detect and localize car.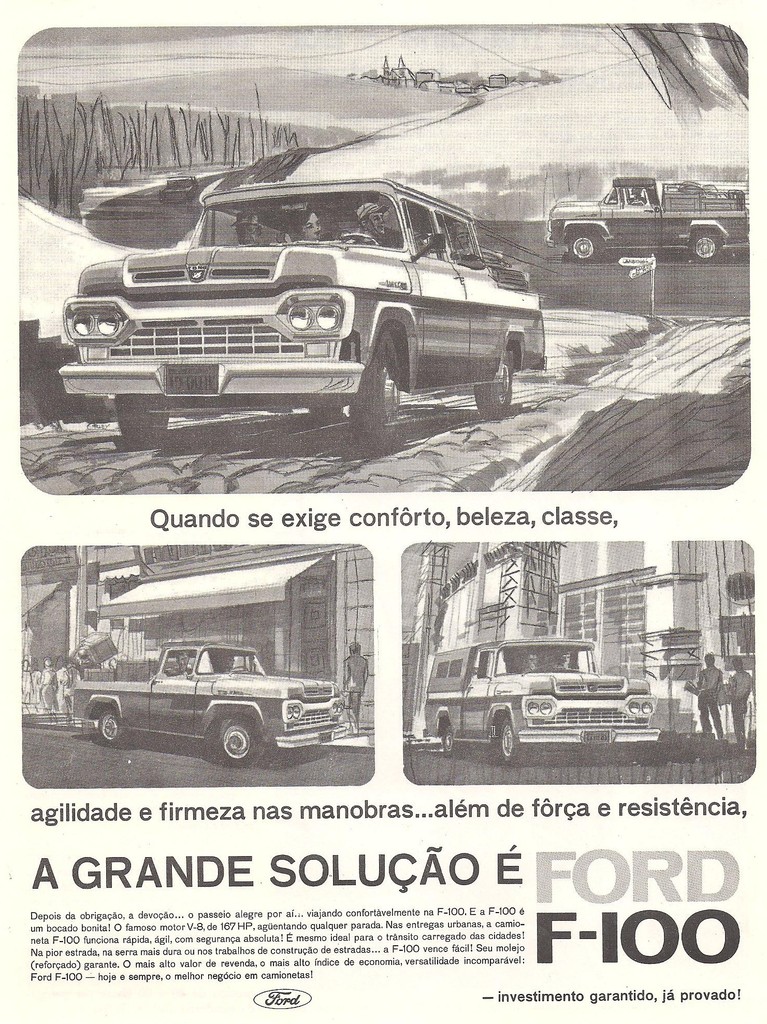
Localized at 159:175:196:202.
